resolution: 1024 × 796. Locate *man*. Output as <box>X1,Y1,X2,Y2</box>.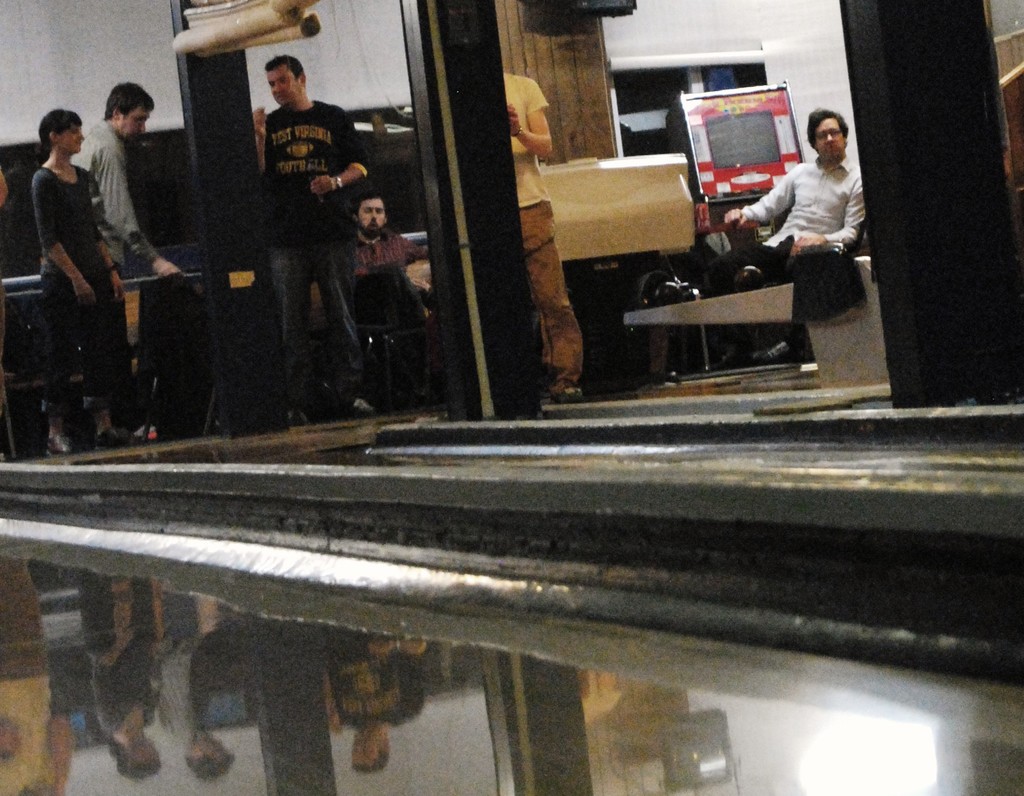
<box>709,109,864,365</box>.
